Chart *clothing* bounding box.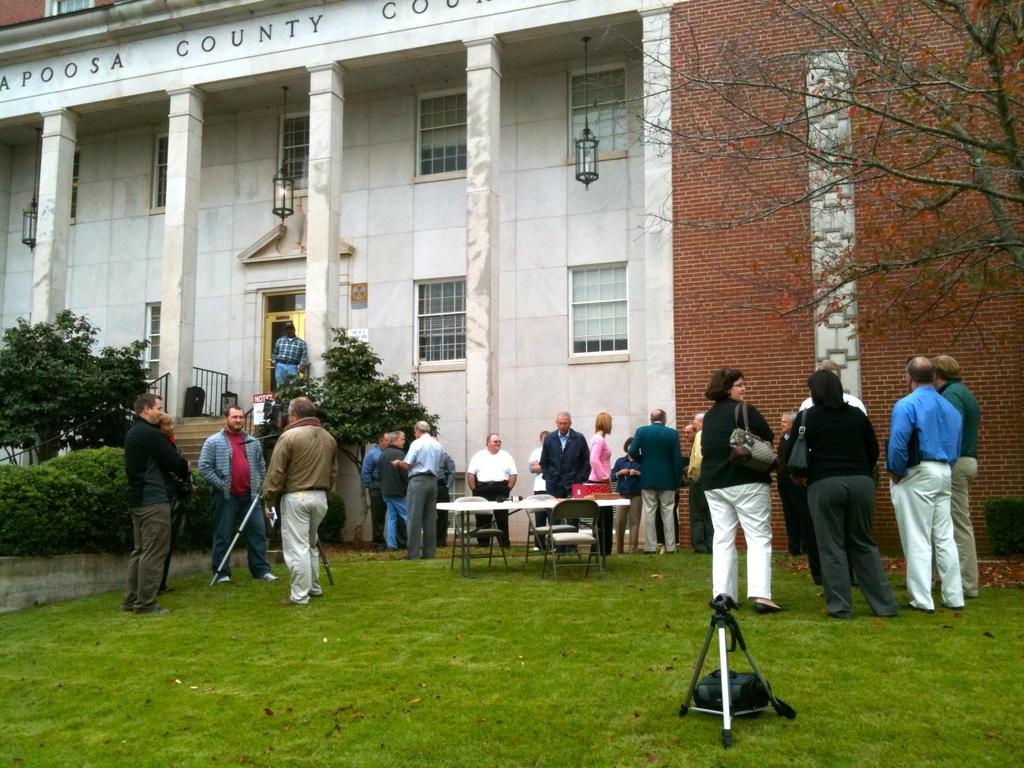
Charted: 536, 433, 582, 506.
